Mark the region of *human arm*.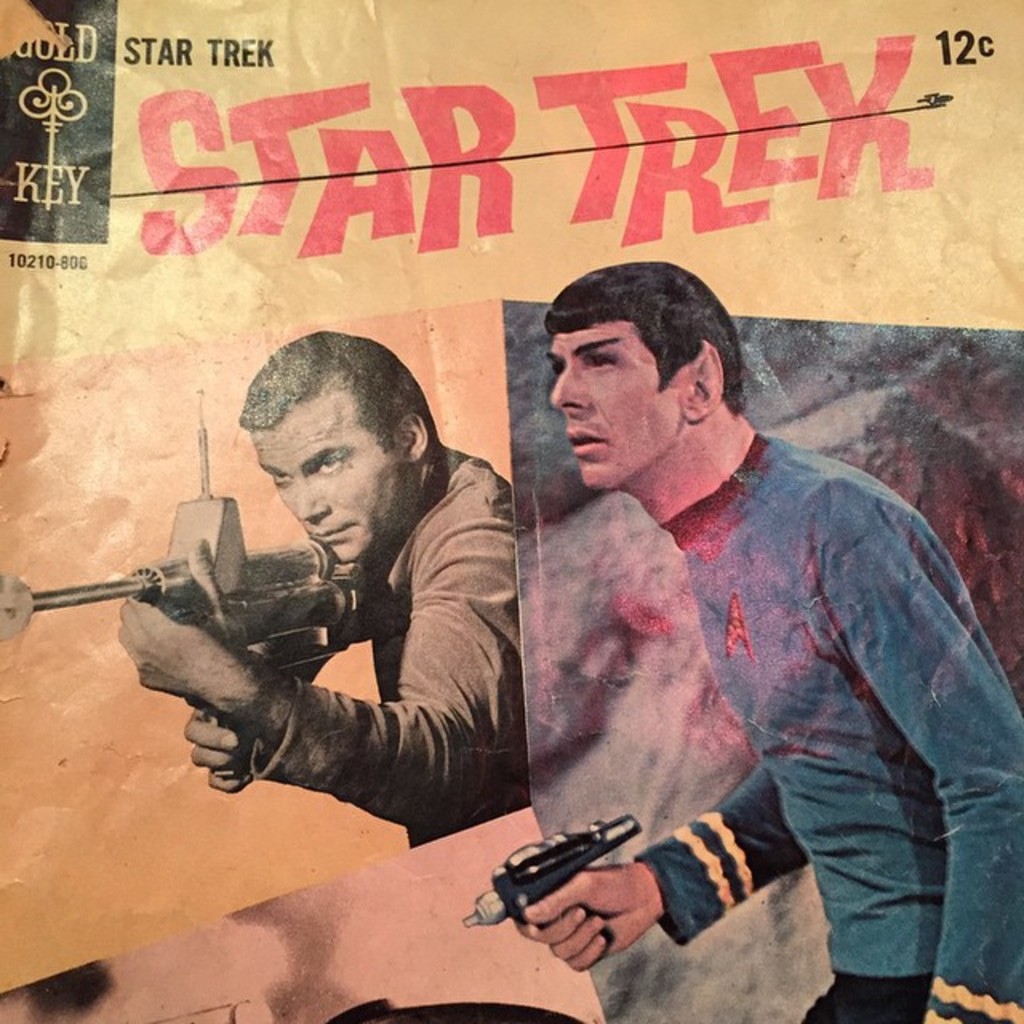
Region: pyautogui.locateOnScreen(186, 557, 358, 797).
